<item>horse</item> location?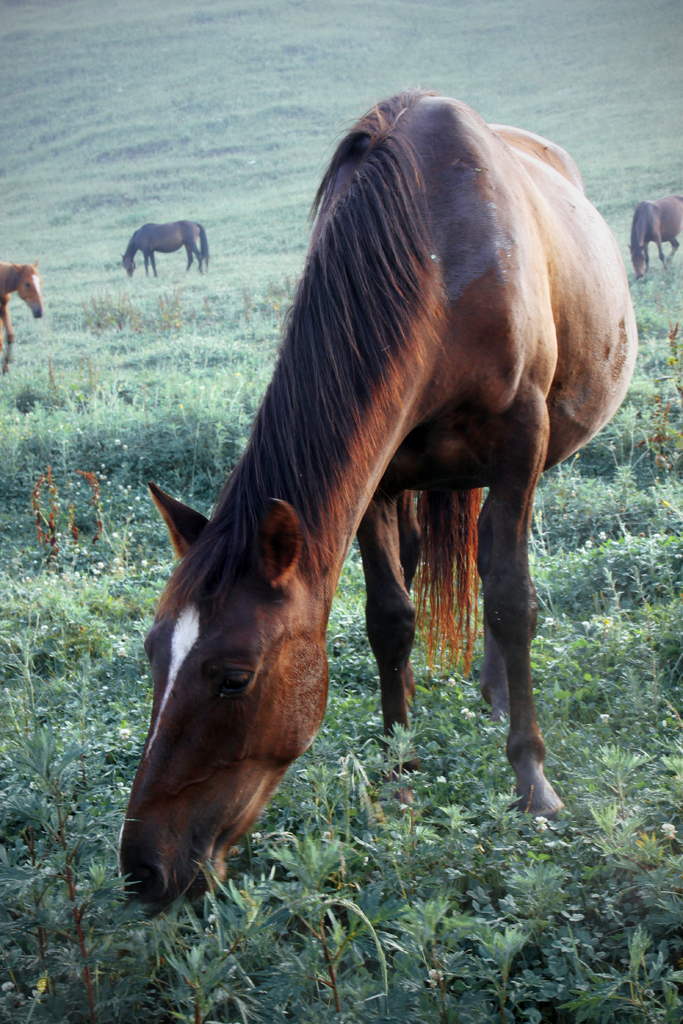
x1=125 y1=216 x2=209 y2=285
